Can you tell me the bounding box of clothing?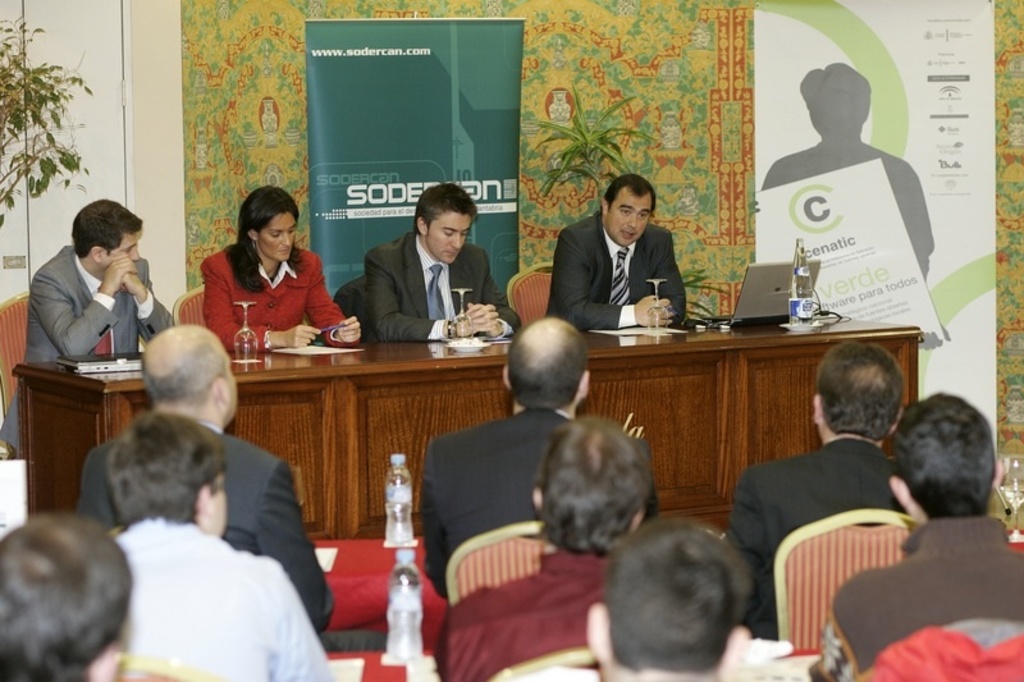
locate(115, 534, 335, 681).
